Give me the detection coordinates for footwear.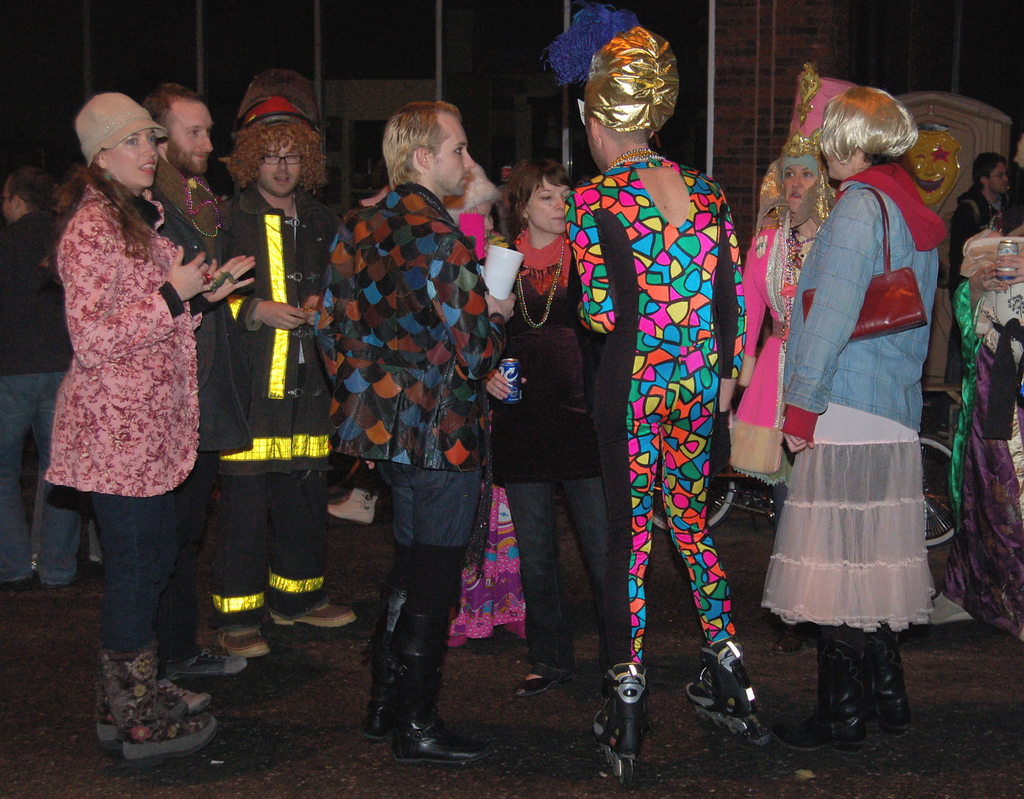
box=[173, 638, 241, 680].
